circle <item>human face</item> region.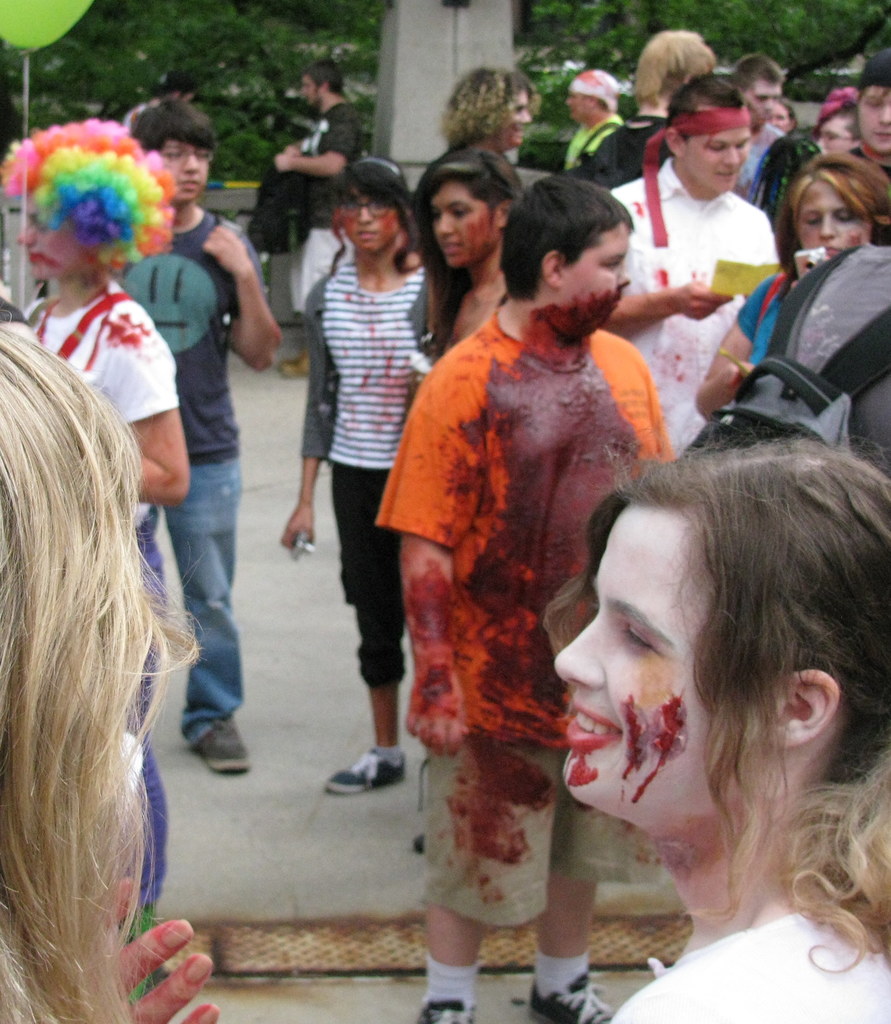
Region: {"x1": 739, "y1": 80, "x2": 780, "y2": 127}.
